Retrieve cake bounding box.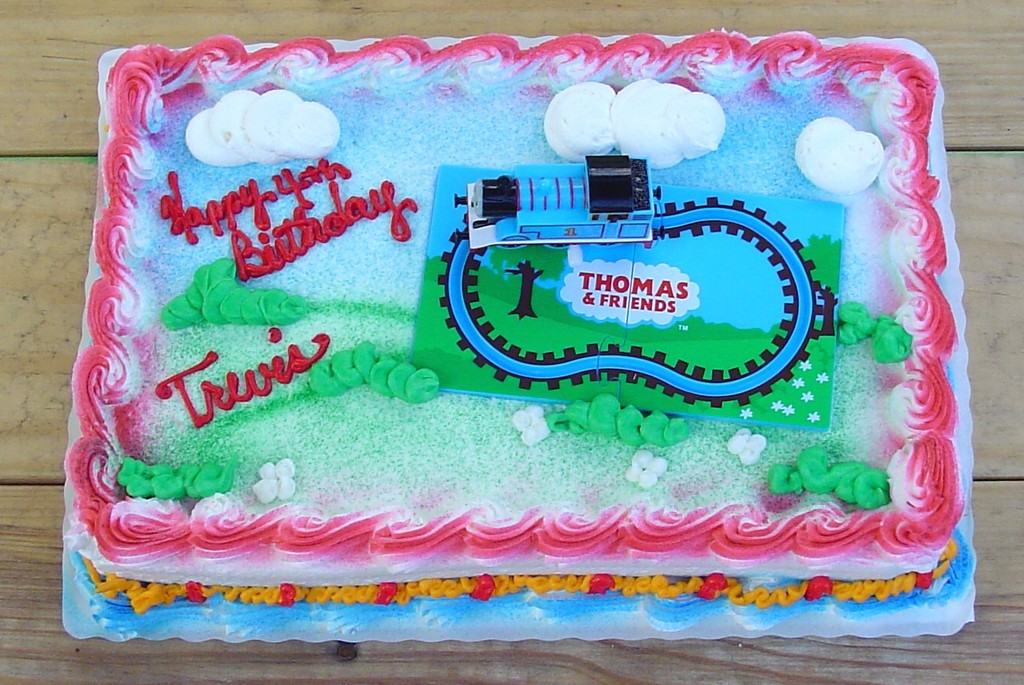
Bounding box: <box>59,27,978,641</box>.
